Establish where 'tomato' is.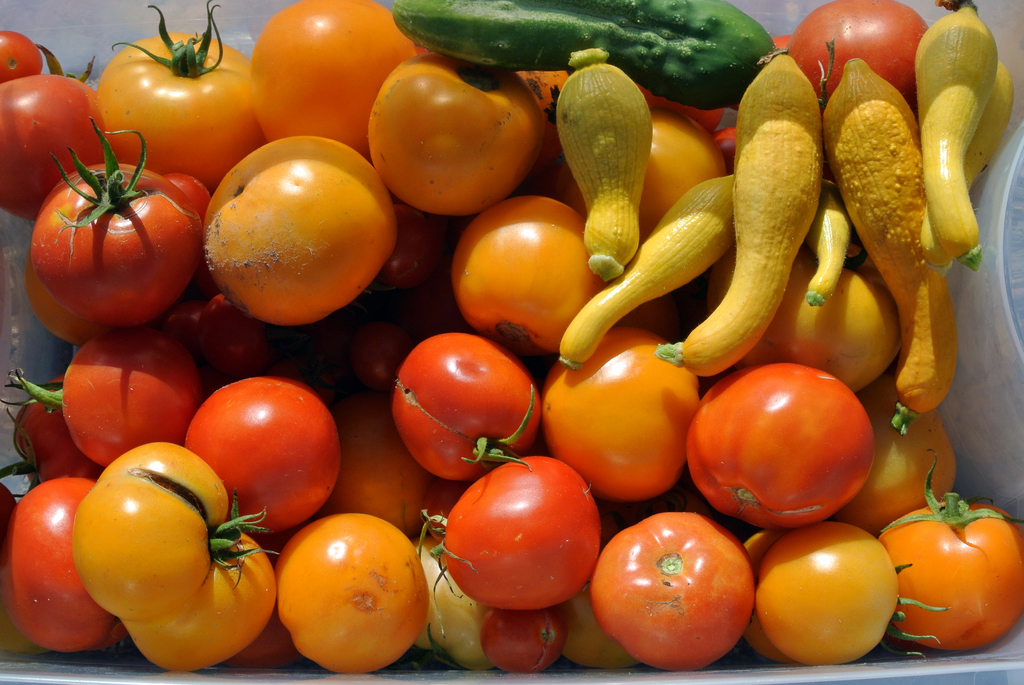
Established at x1=390, y1=331, x2=541, y2=484.
